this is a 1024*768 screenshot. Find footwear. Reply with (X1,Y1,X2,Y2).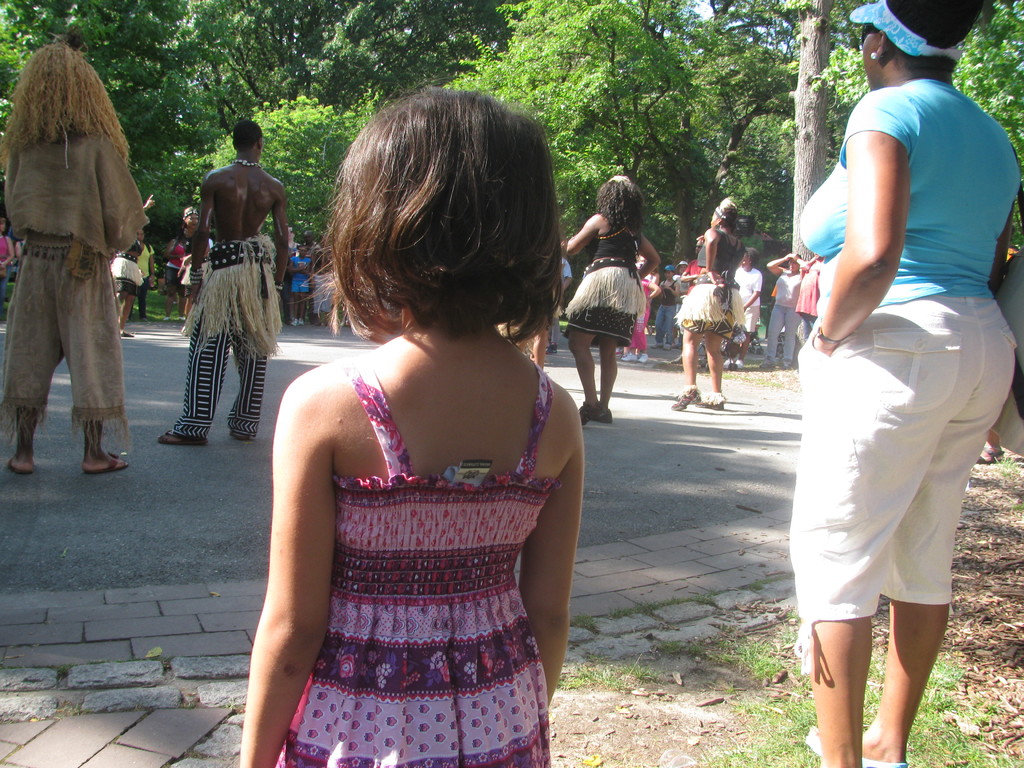
(160,428,211,450).
